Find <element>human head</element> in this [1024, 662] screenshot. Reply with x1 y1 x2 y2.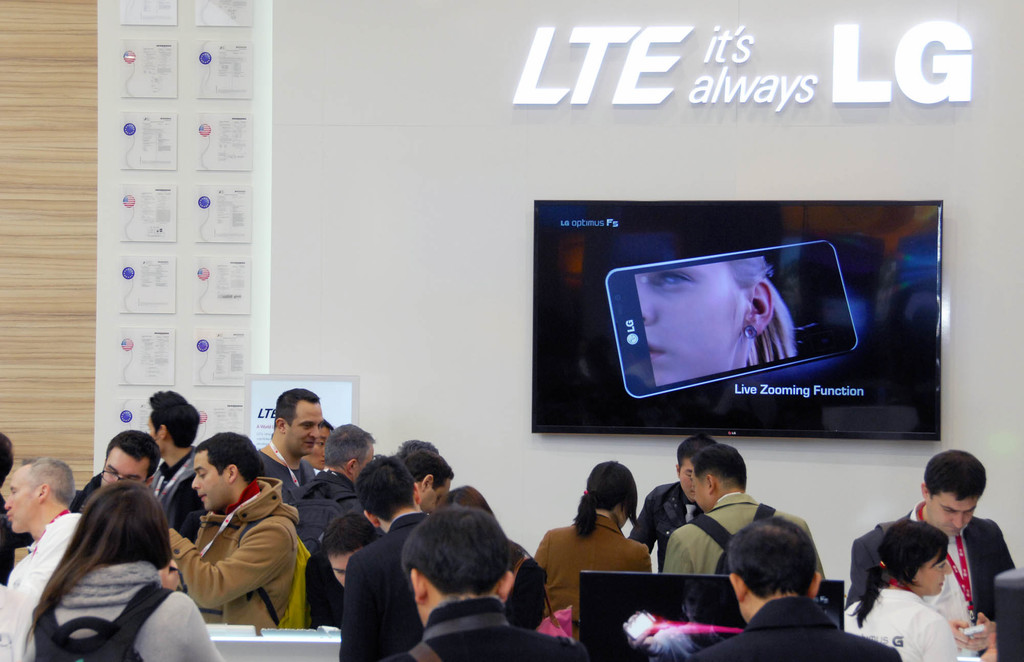
3 459 71 548.
